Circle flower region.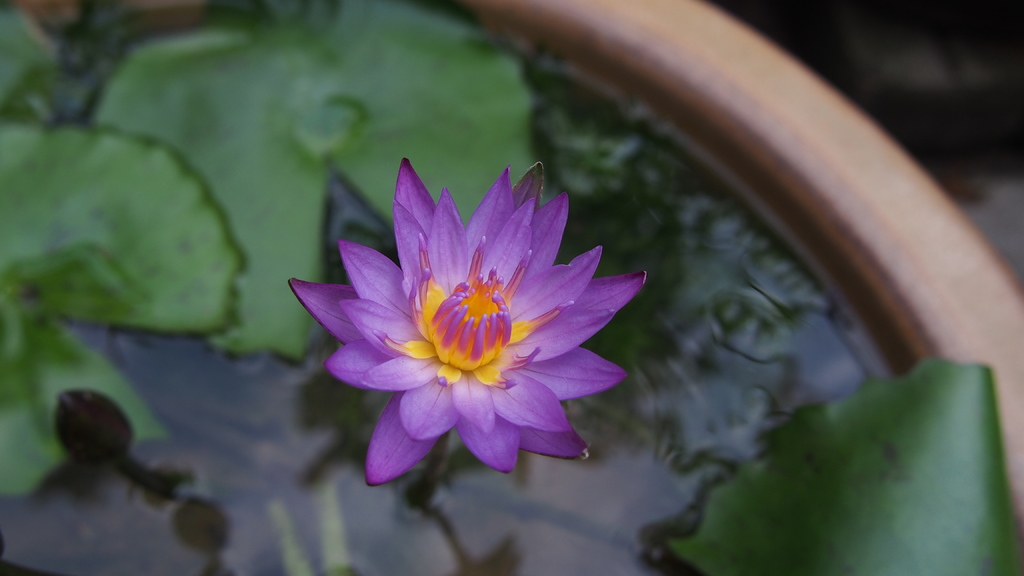
Region: 292,165,639,484.
